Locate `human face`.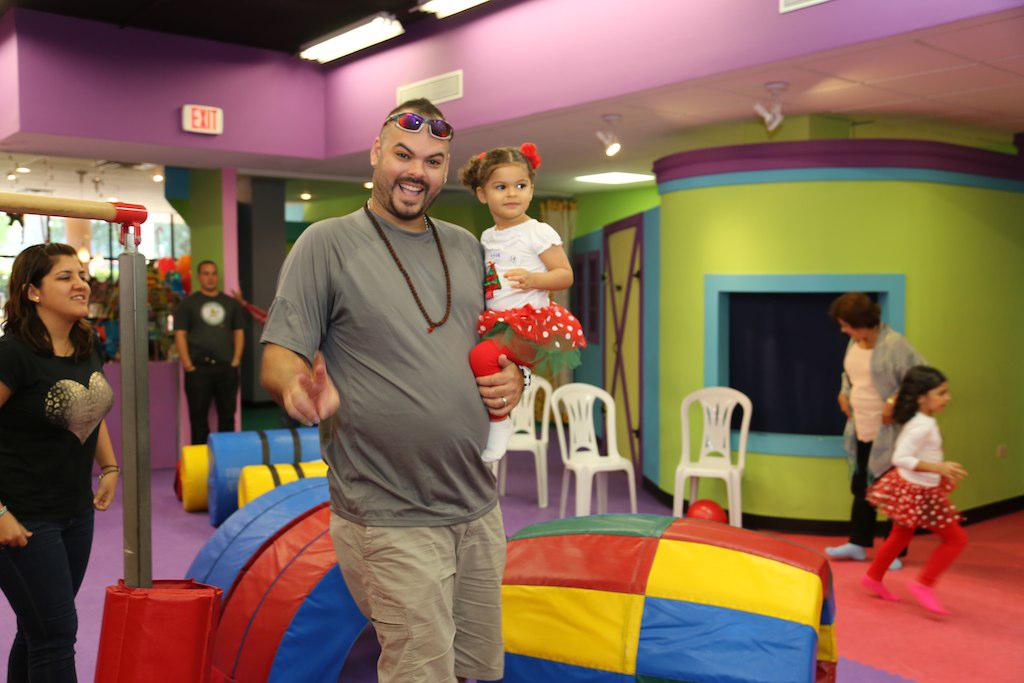
Bounding box: crop(201, 264, 219, 291).
